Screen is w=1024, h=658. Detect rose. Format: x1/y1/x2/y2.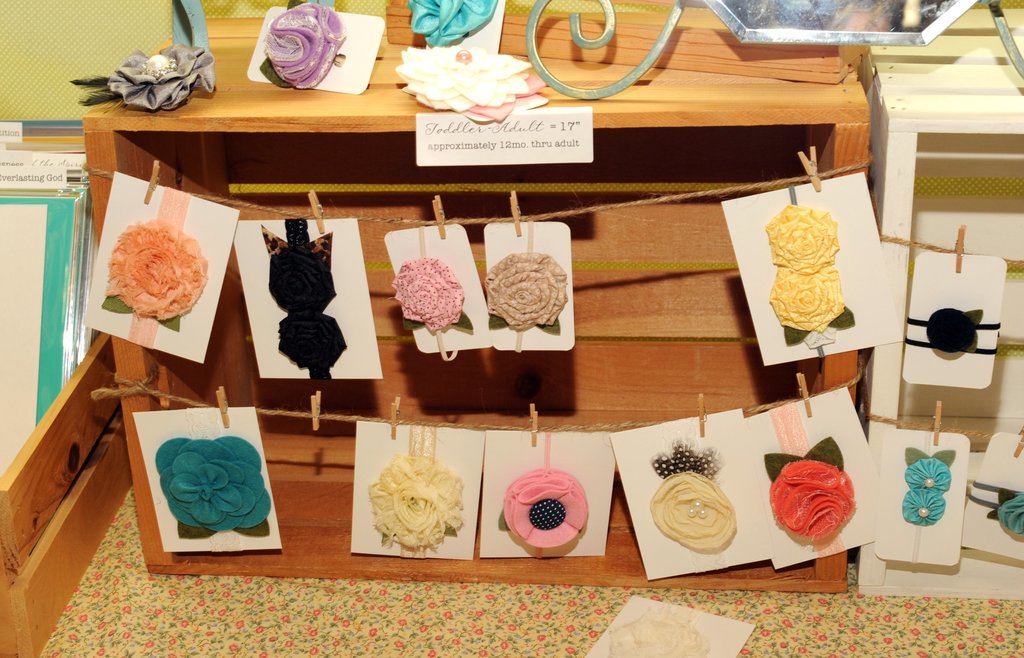
262/1/345/92.
